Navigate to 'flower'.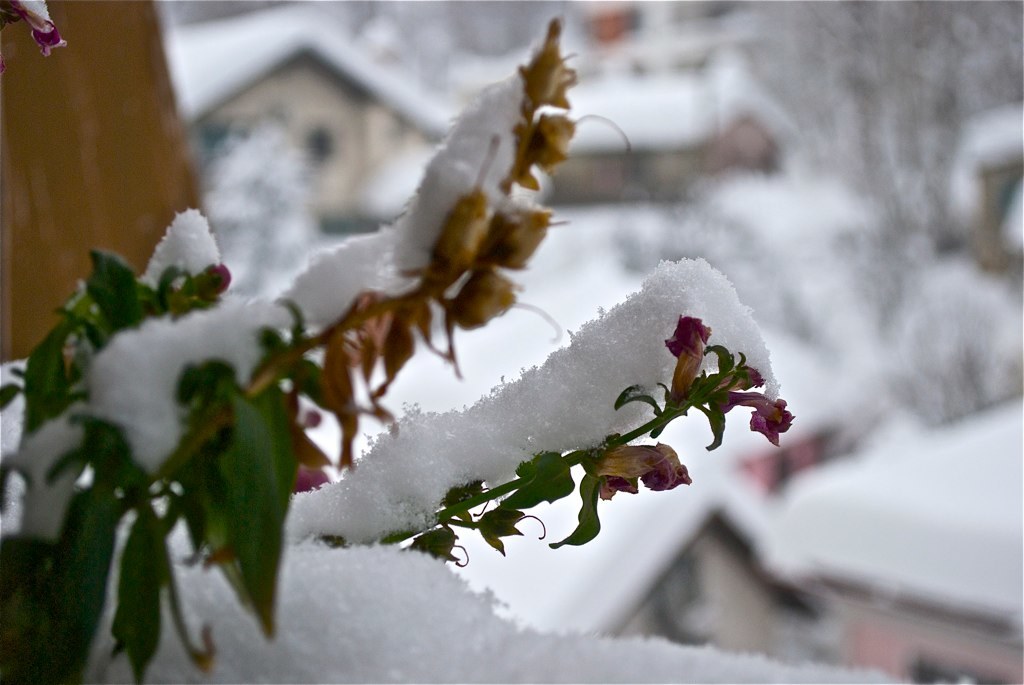
Navigation target: bbox(200, 544, 240, 556).
